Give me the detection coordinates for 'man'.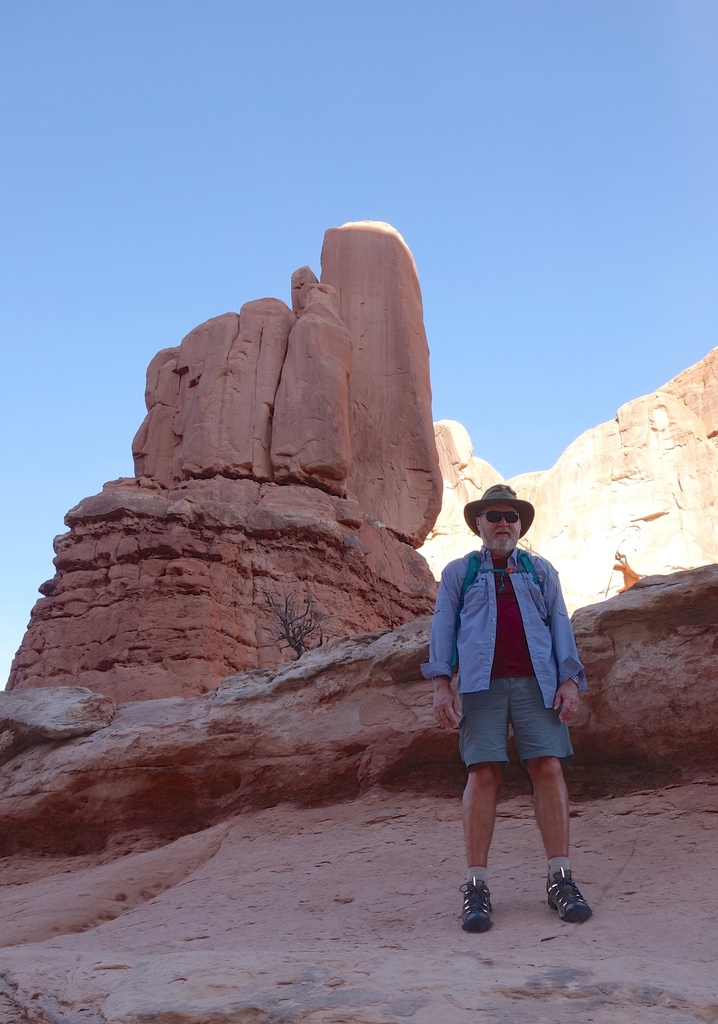
{"x1": 418, "y1": 483, "x2": 592, "y2": 934}.
